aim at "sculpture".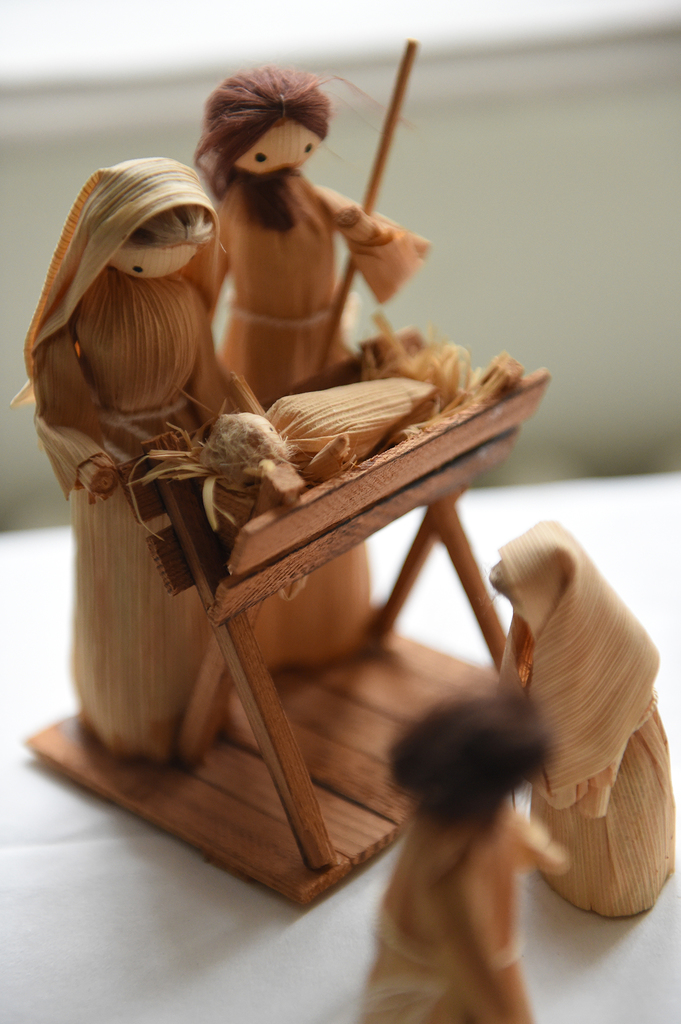
Aimed at (19, 157, 296, 764).
